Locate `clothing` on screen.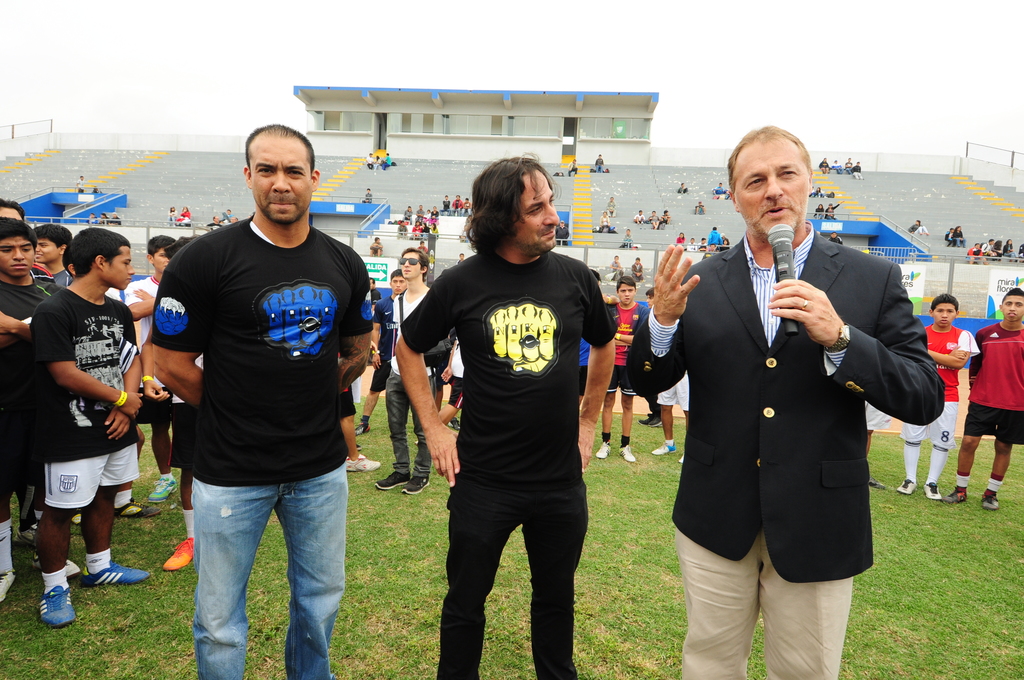
On screen at crop(447, 339, 466, 409).
